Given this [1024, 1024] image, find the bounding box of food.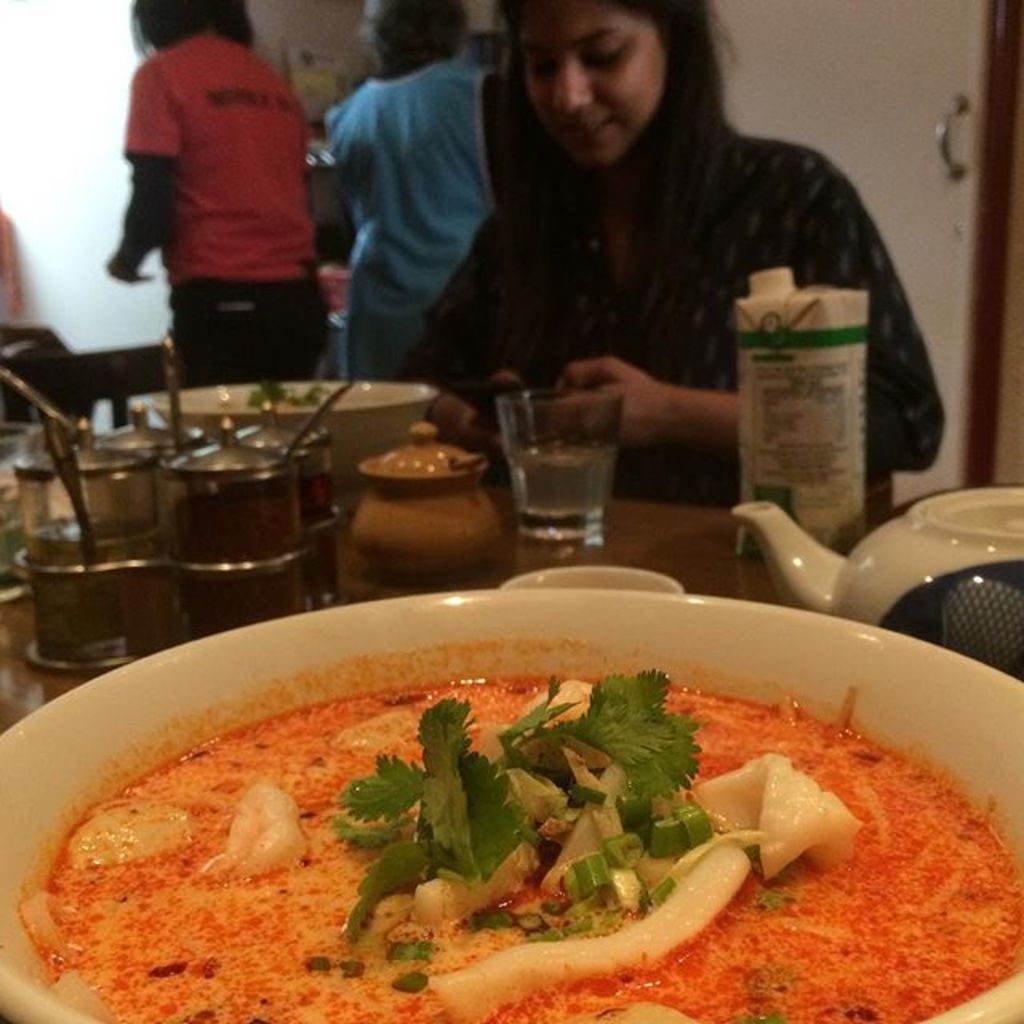
<region>6, 650, 1022, 1022</region>.
